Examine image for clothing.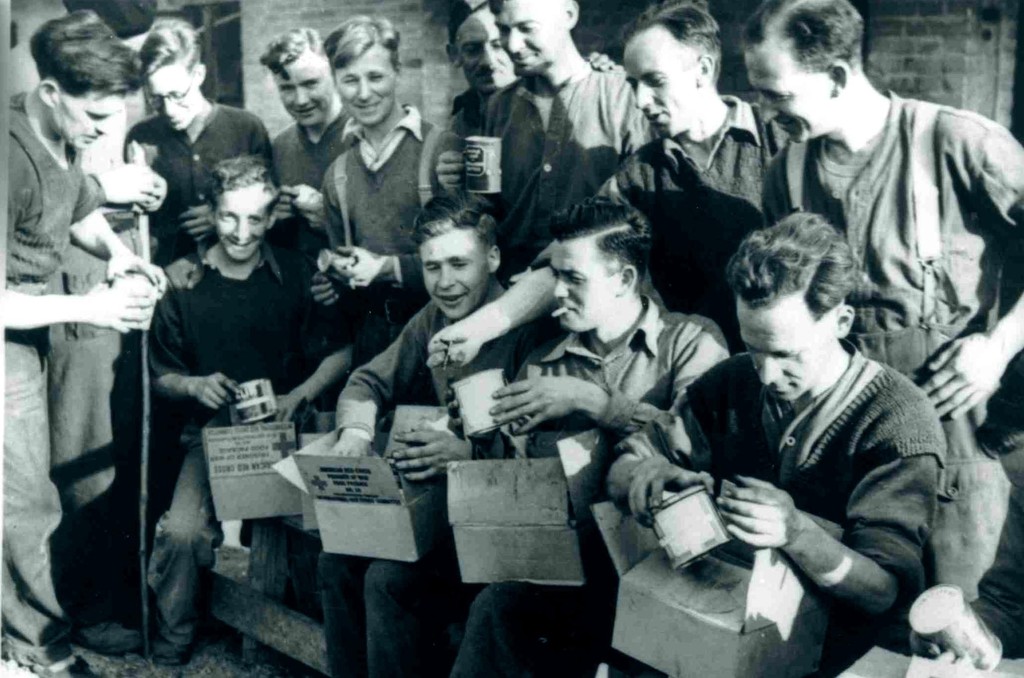
Examination result: BBox(755, 90, 1023, 609).
